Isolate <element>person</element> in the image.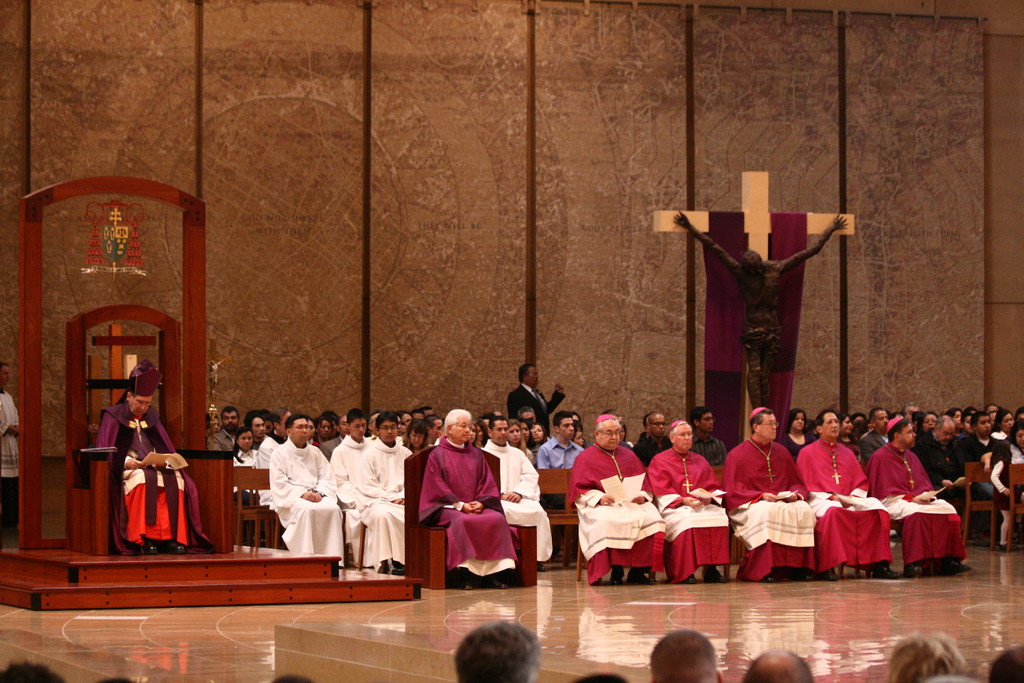
Isolated region: (740,643,817,682).
